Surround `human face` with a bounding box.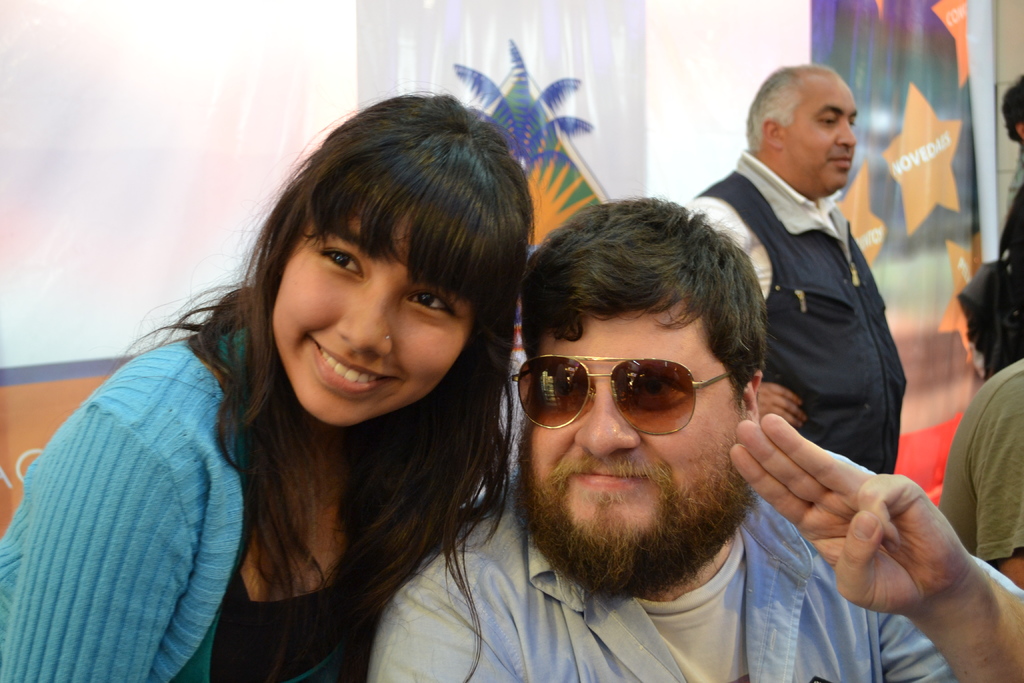
pyautogui.locateOnScreen(266, 203, 476, 425).
